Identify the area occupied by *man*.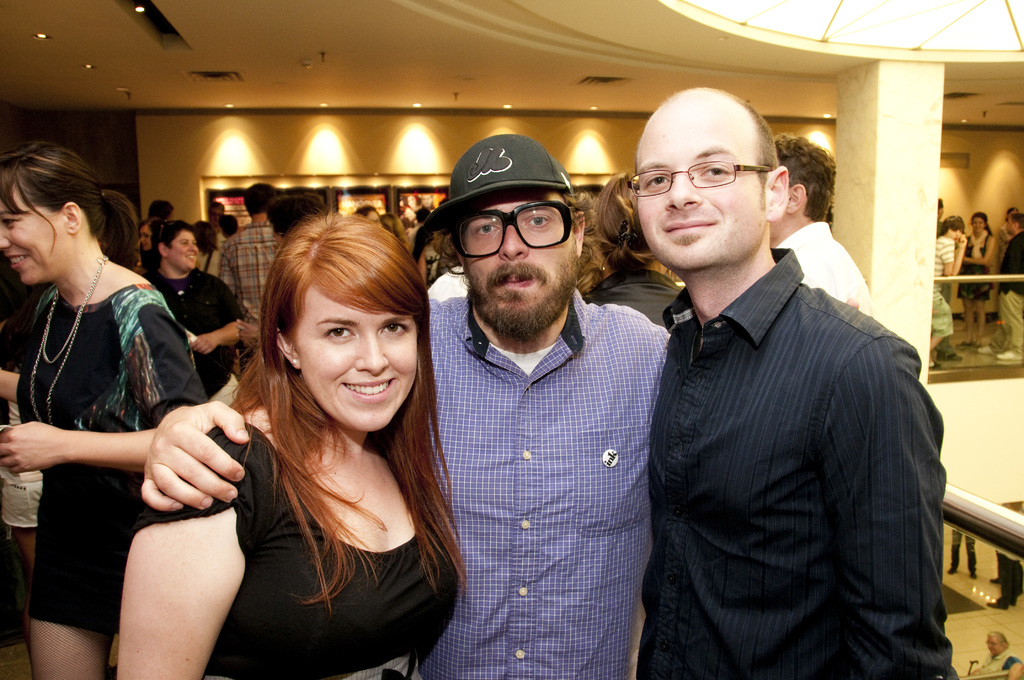
Area: [x1=771, y1=128, x2=875, y2=318].
